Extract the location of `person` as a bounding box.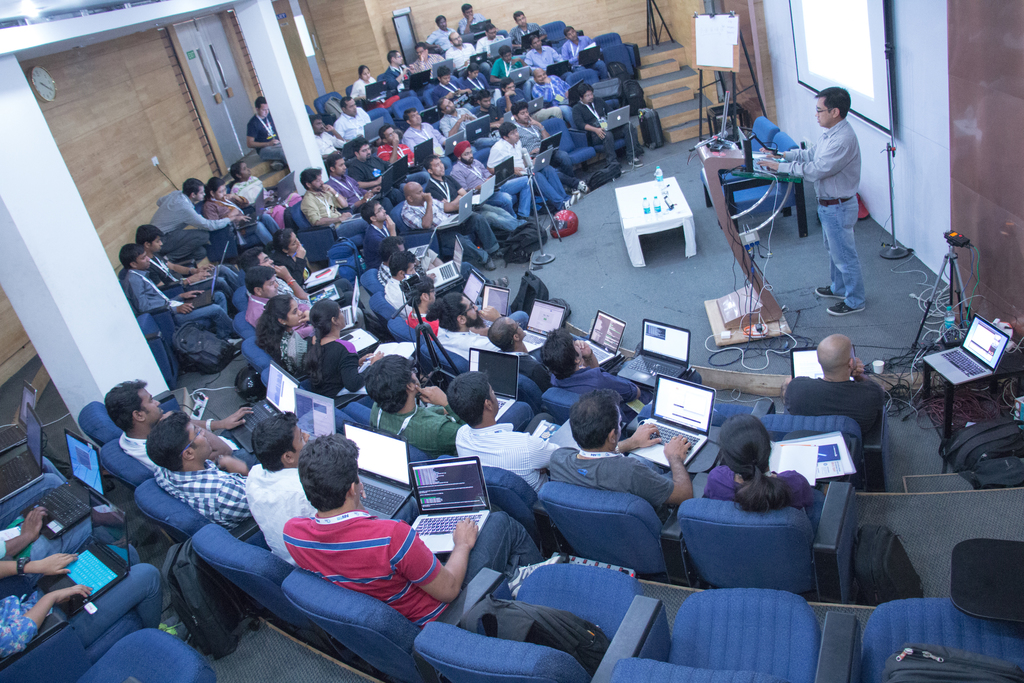
pyautogui.locateOnScreen(358, 54, 392, 104).
